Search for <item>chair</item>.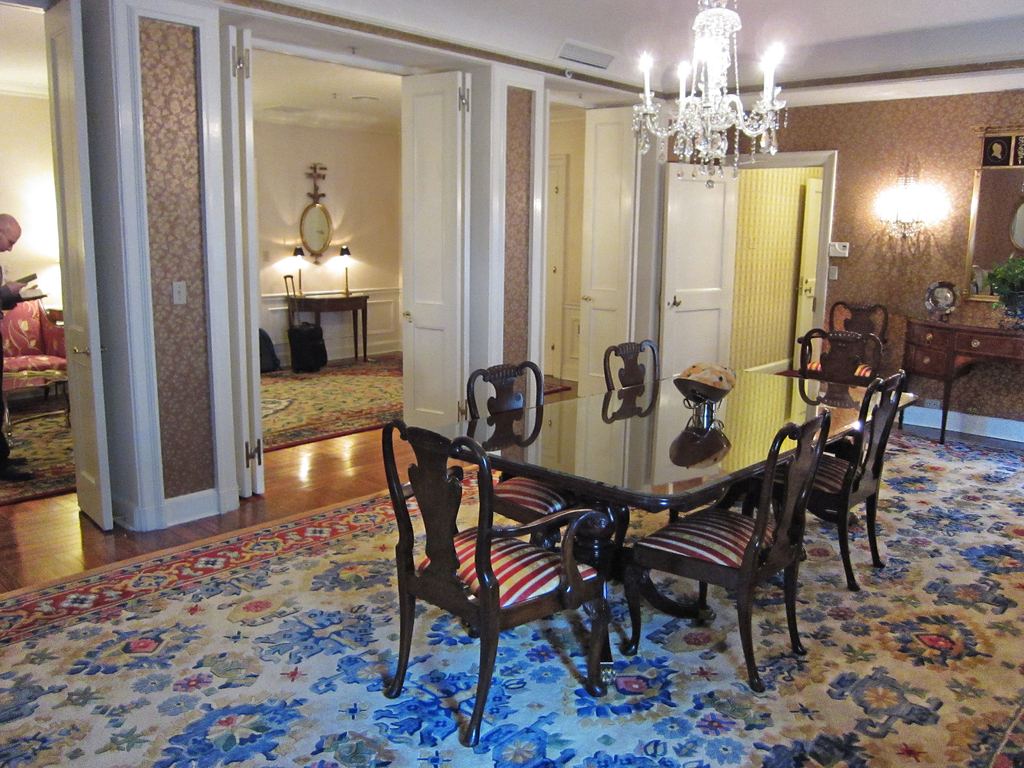
Found at select_region(741, 371, 902, 589).
